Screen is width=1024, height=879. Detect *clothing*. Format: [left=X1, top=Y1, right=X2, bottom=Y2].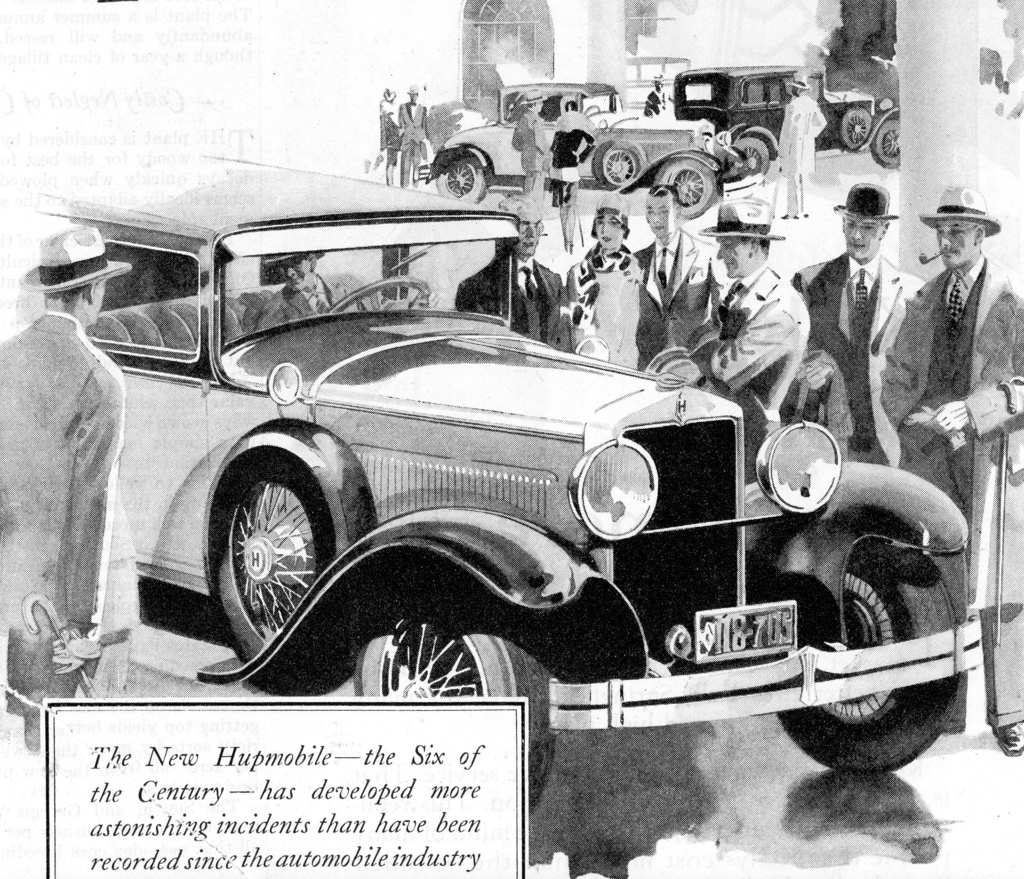
[left=548, top=112, right=596, bottom=184].
